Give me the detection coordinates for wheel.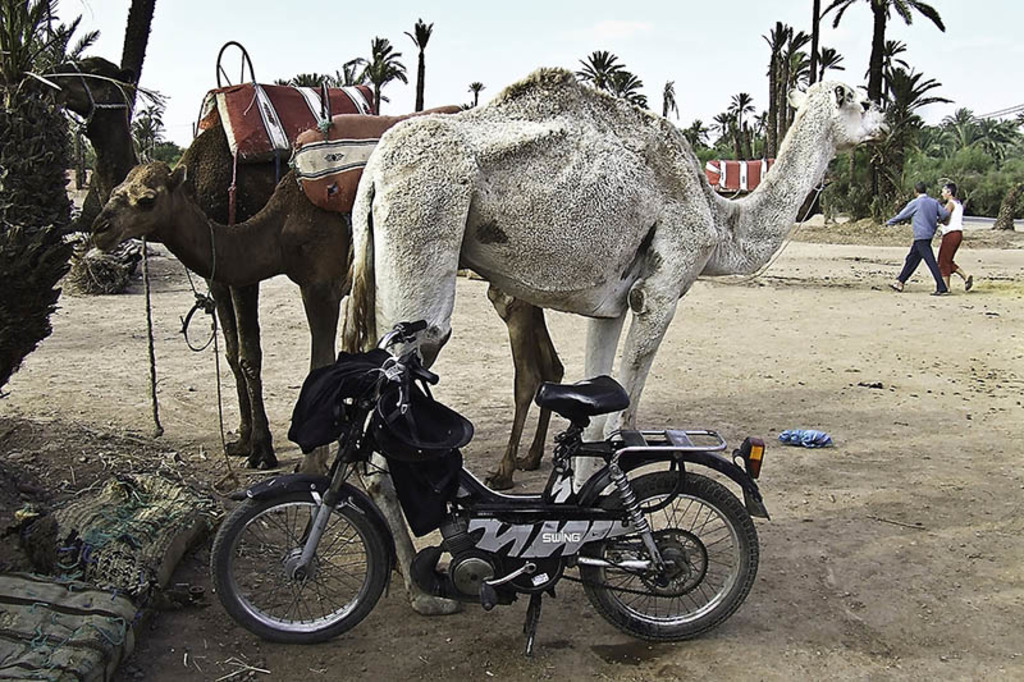
[579, 468, 759, 645].
